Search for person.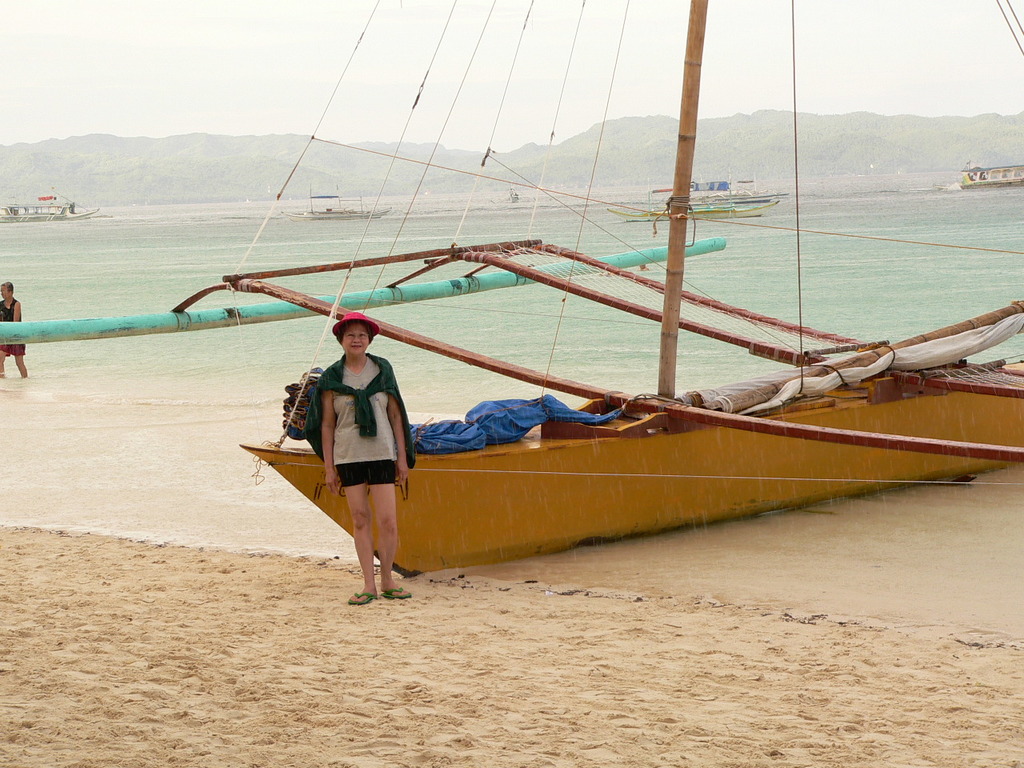
Found at left=287, top=300, right=414, bottom=599.
